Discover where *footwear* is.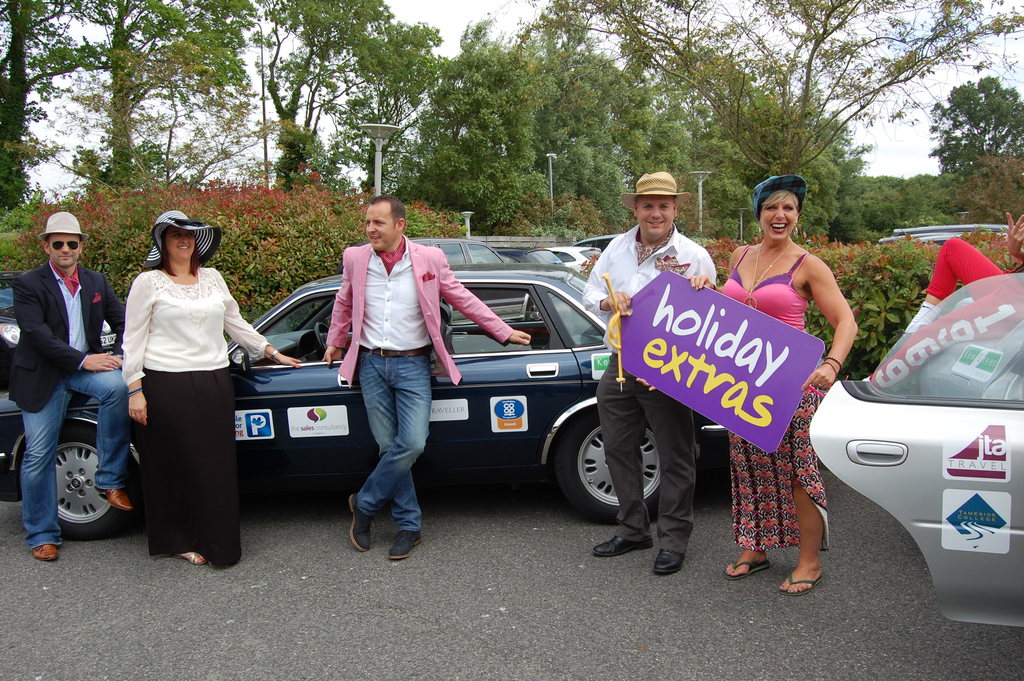
Discovered at region(30, 541, 61, 564).
